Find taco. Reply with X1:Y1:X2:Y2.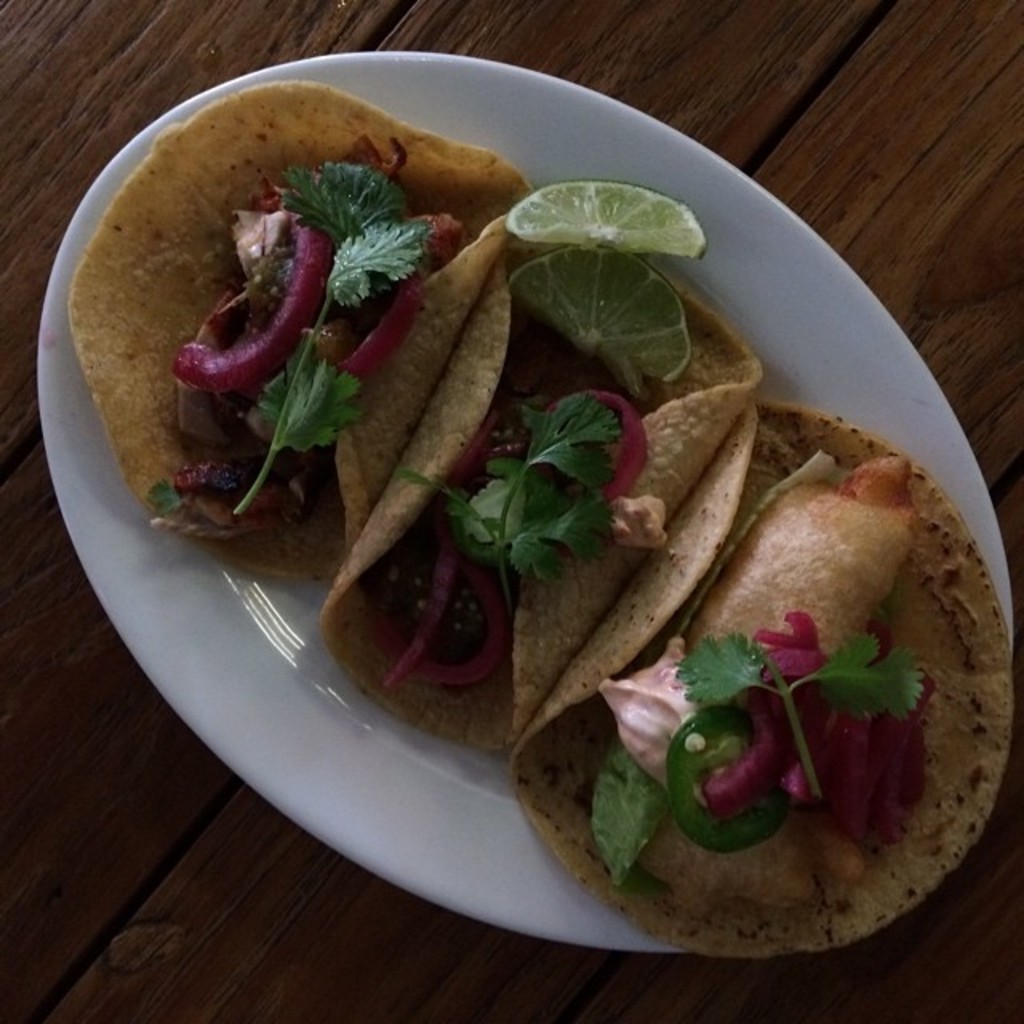
507:394:1022:970.
